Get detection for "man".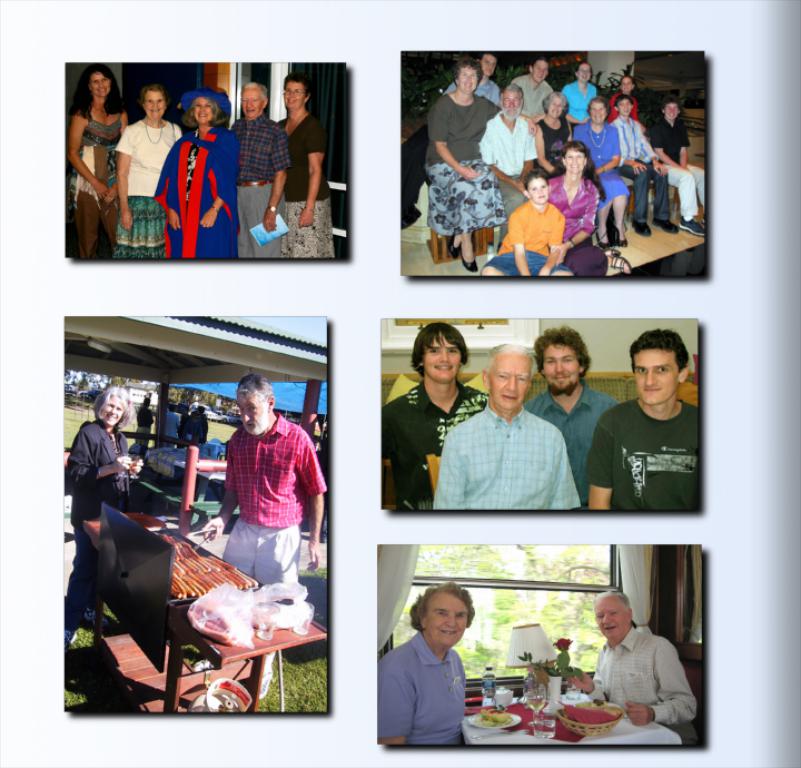
Detection: <bbox>196, 373, 329, 705</bbox>.
